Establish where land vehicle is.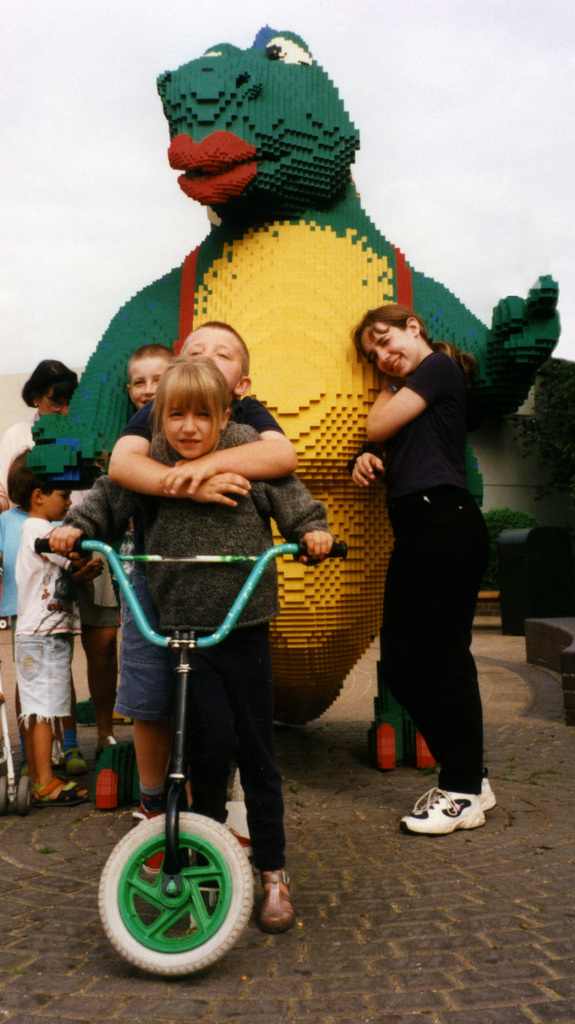
Established at {"left": 56, "top": 425, "right": 357, "bottom": 978}.
